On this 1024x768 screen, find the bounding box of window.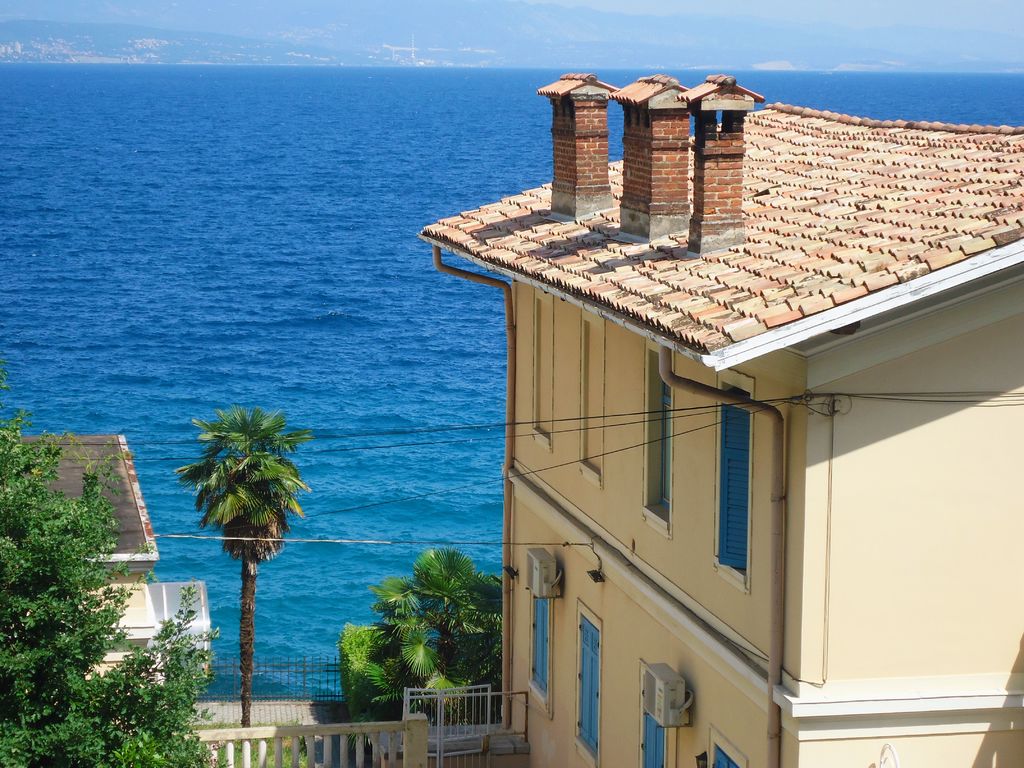
Bounding box: (left=660, top=383, right=671, bottom=506).
